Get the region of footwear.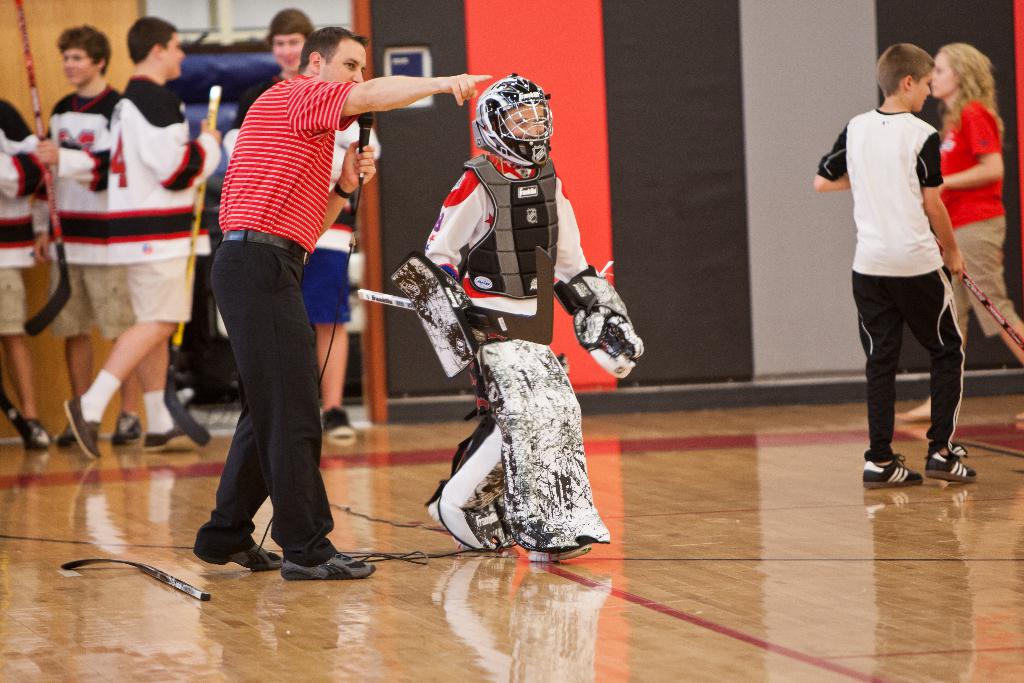
191/541/282/571.
